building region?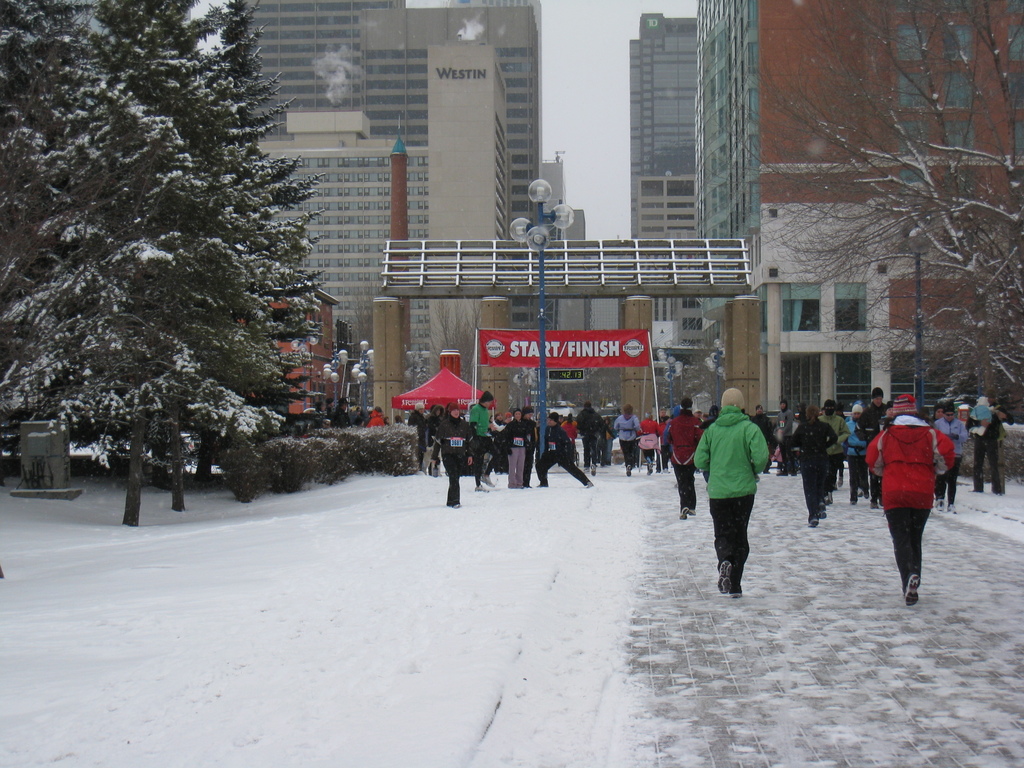
<box>560,208,590,244</box>
